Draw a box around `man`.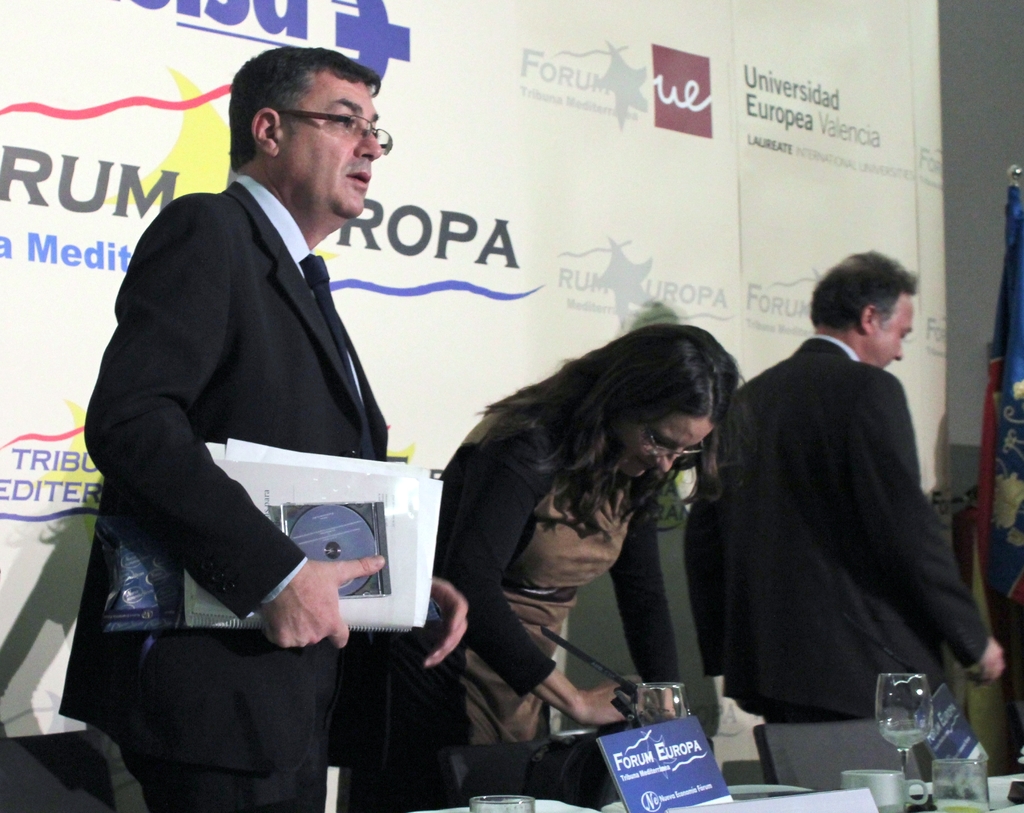
707,232,989,764.
